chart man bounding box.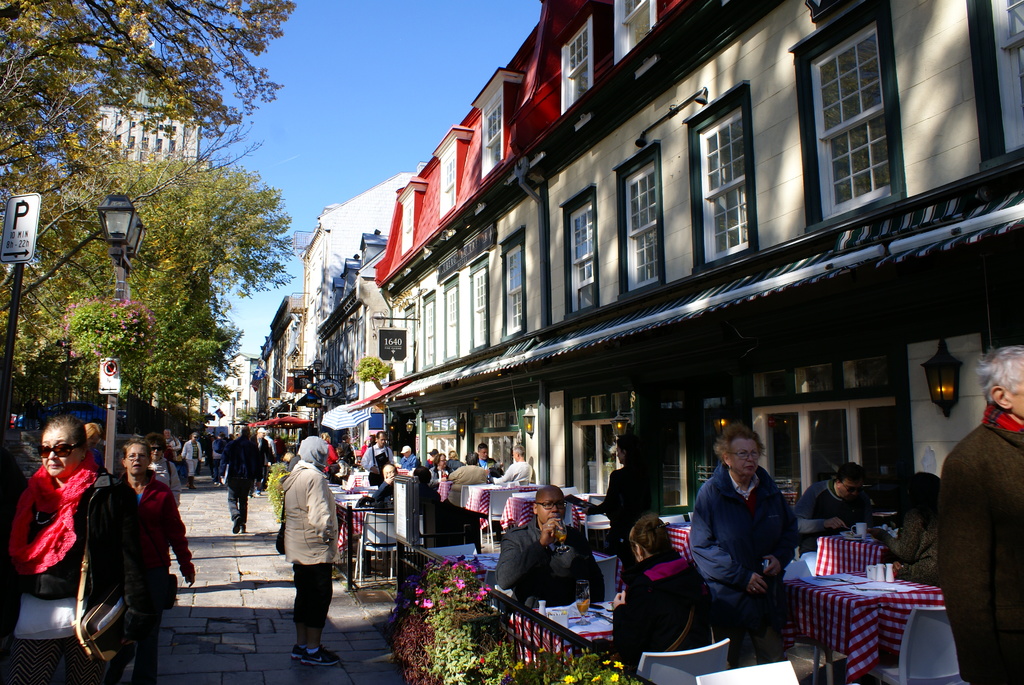
Charted: select_region(945, 347, 1023, 682).
